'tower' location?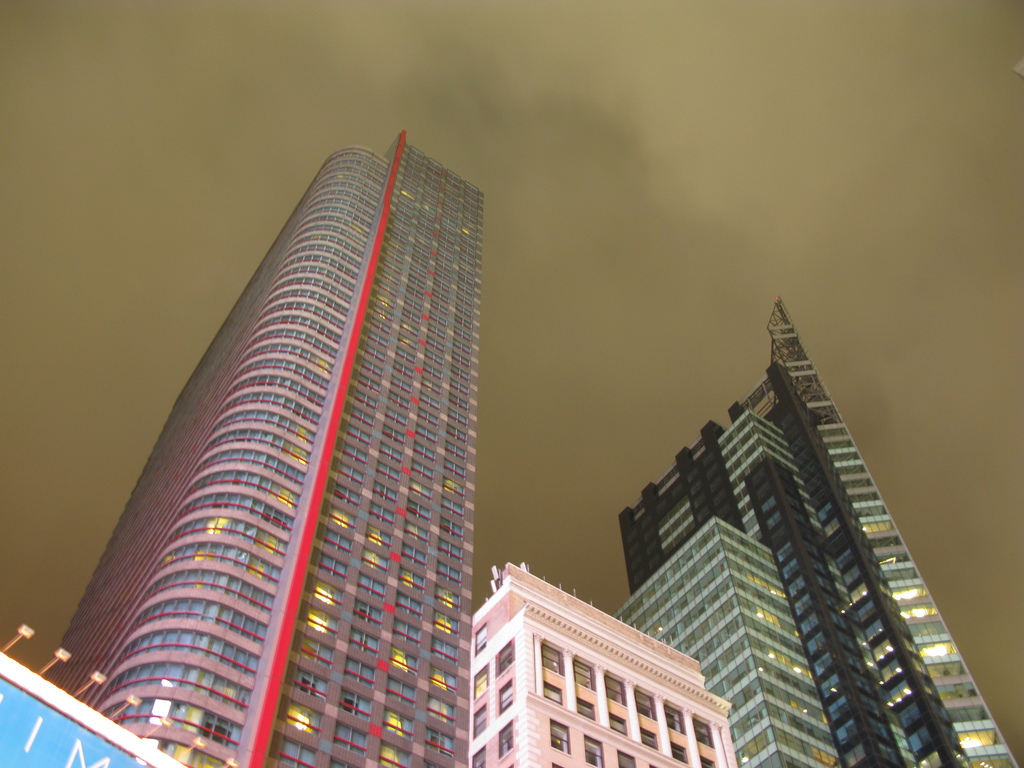
locate(630, 285, 1023, 767)
